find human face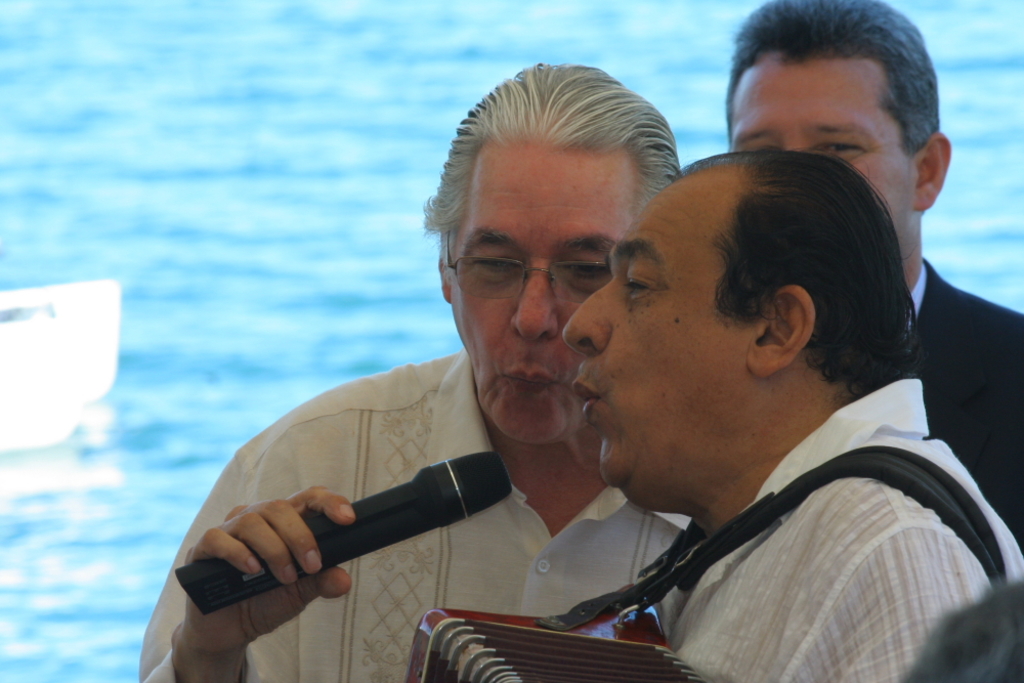
[left=720, top=55, right=912, bottom=258]
